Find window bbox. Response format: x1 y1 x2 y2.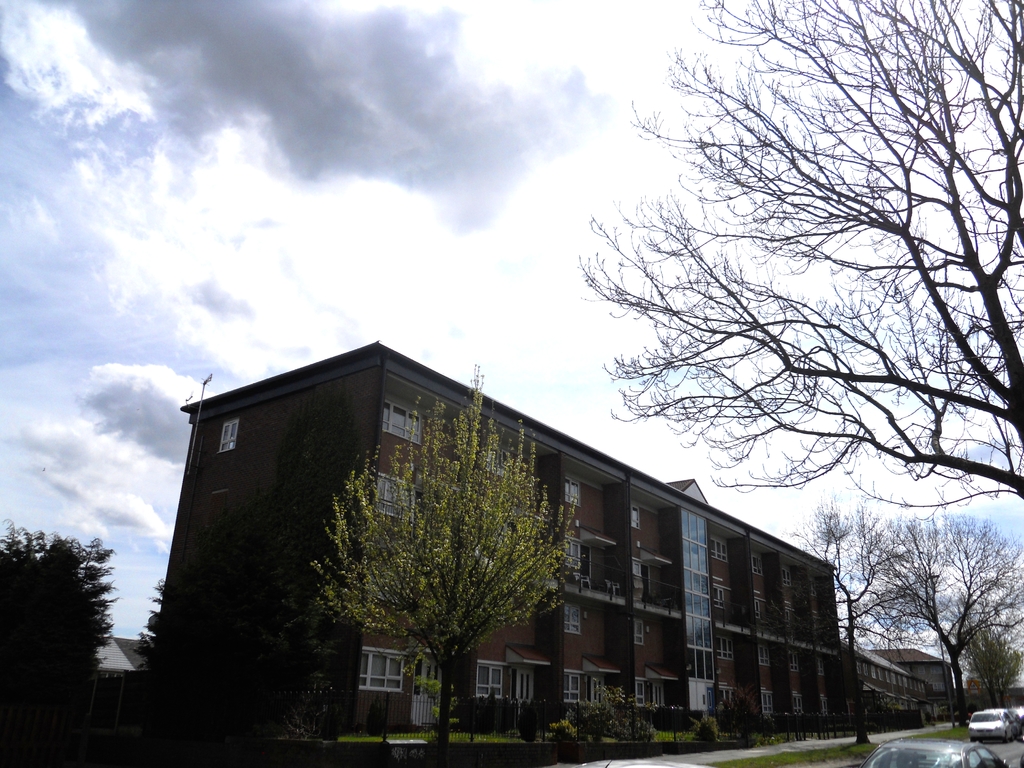
565 477 579 506.
